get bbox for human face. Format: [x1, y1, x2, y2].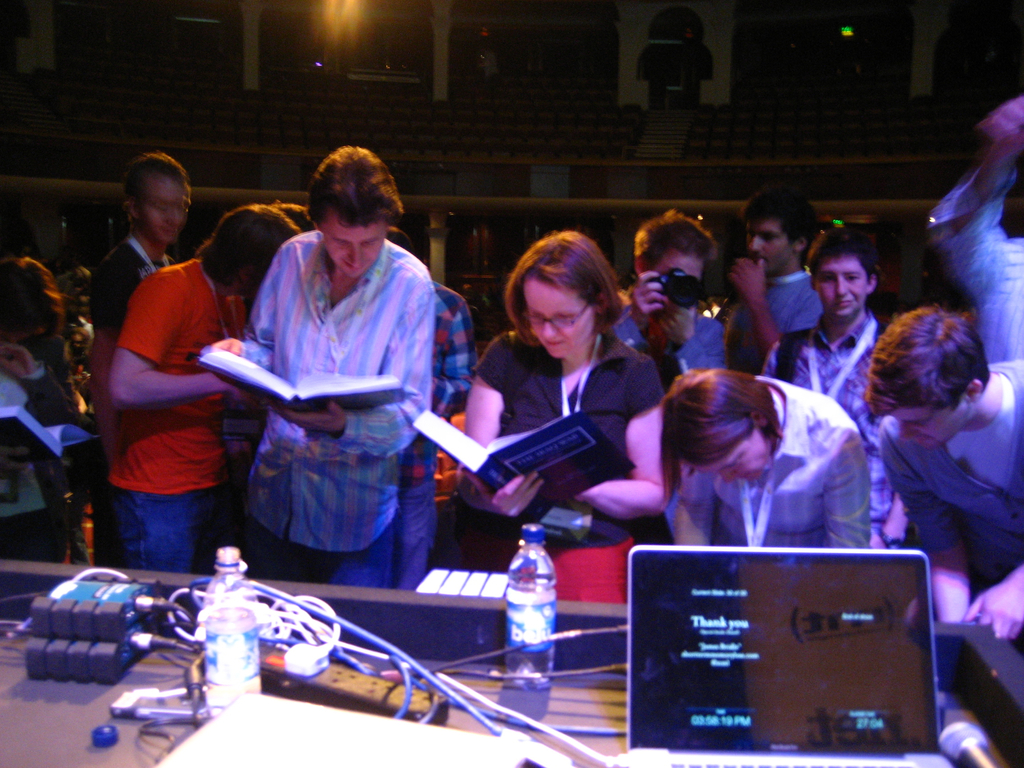
[747, 220, 797, 276].
